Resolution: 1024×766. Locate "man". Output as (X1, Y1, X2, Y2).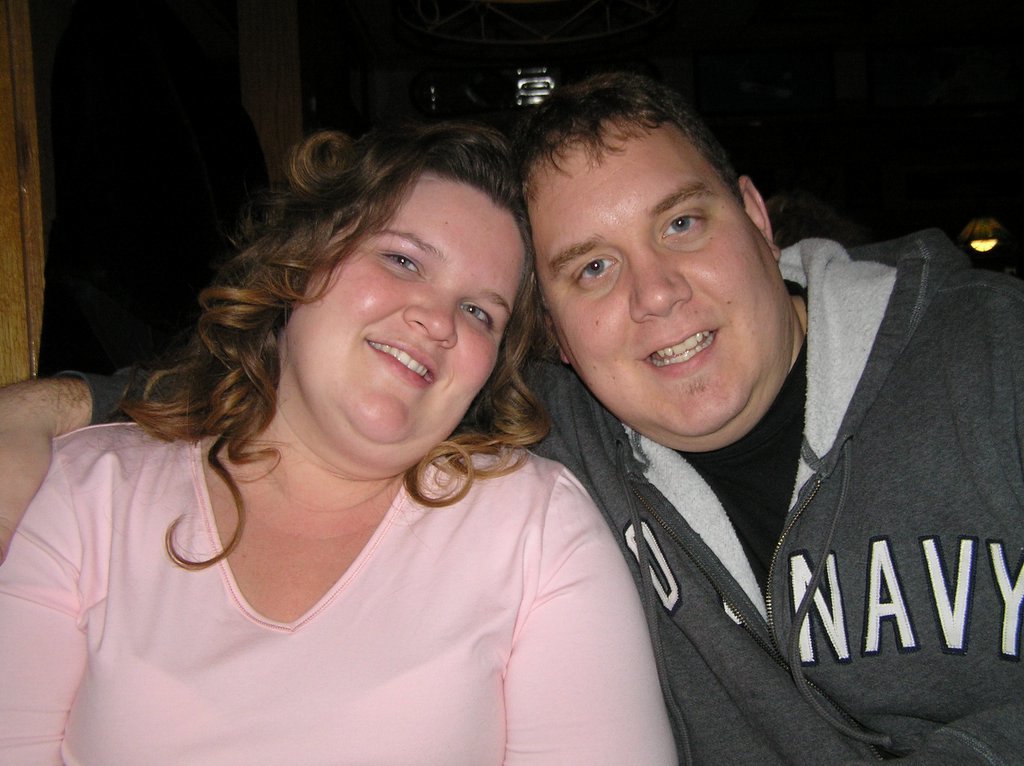
(0, 53, 1023, 765).
